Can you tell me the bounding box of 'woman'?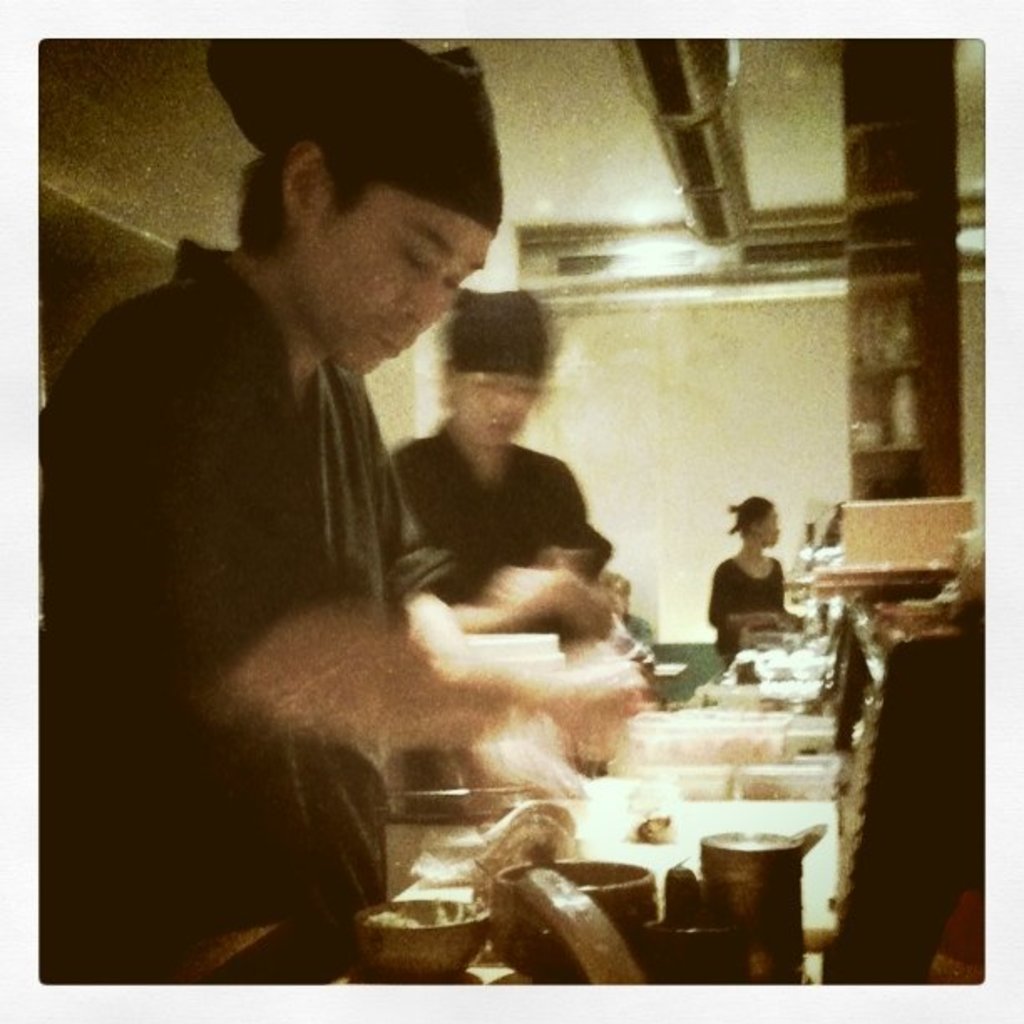
pyautogui.locateOnScreen(706, 495, 808, 668).
